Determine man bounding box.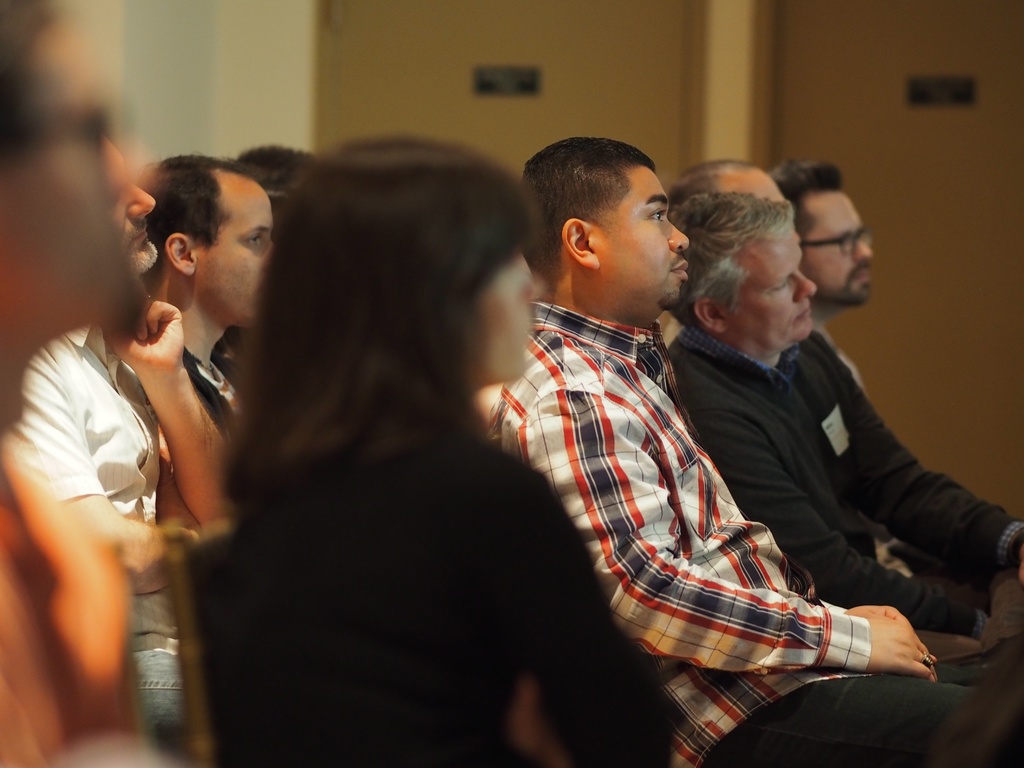
Determined: (x1=659, y1=165, x2=1023, y2=661).
